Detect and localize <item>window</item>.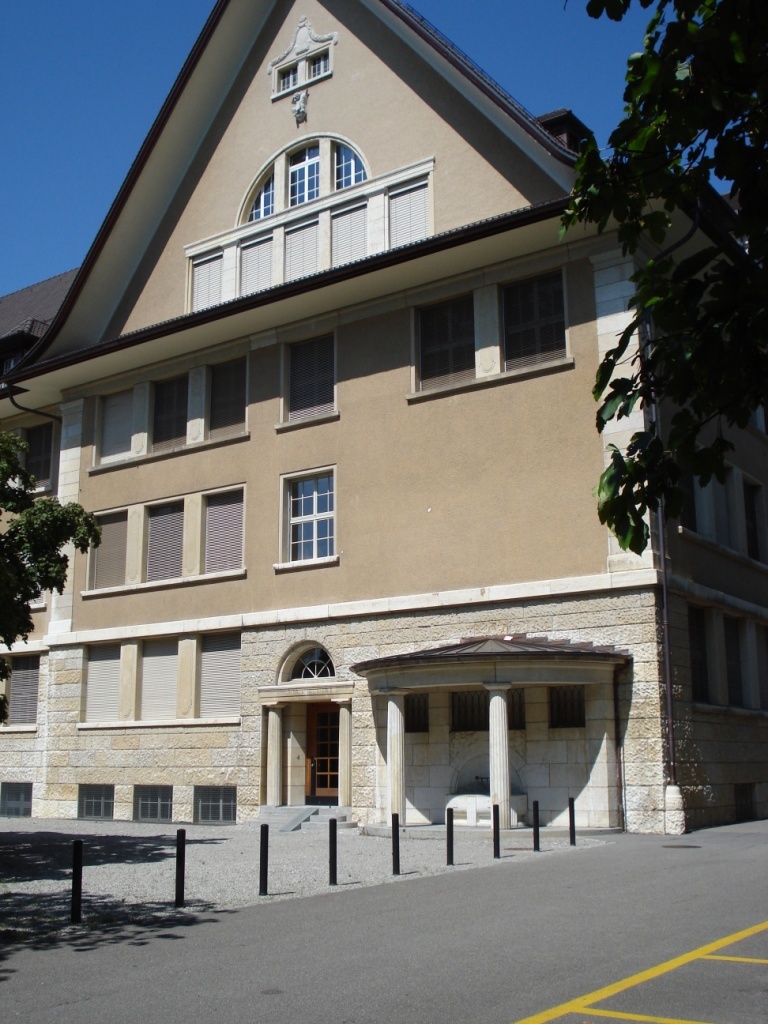
Localized at locate(134, 783, 178, 826).
